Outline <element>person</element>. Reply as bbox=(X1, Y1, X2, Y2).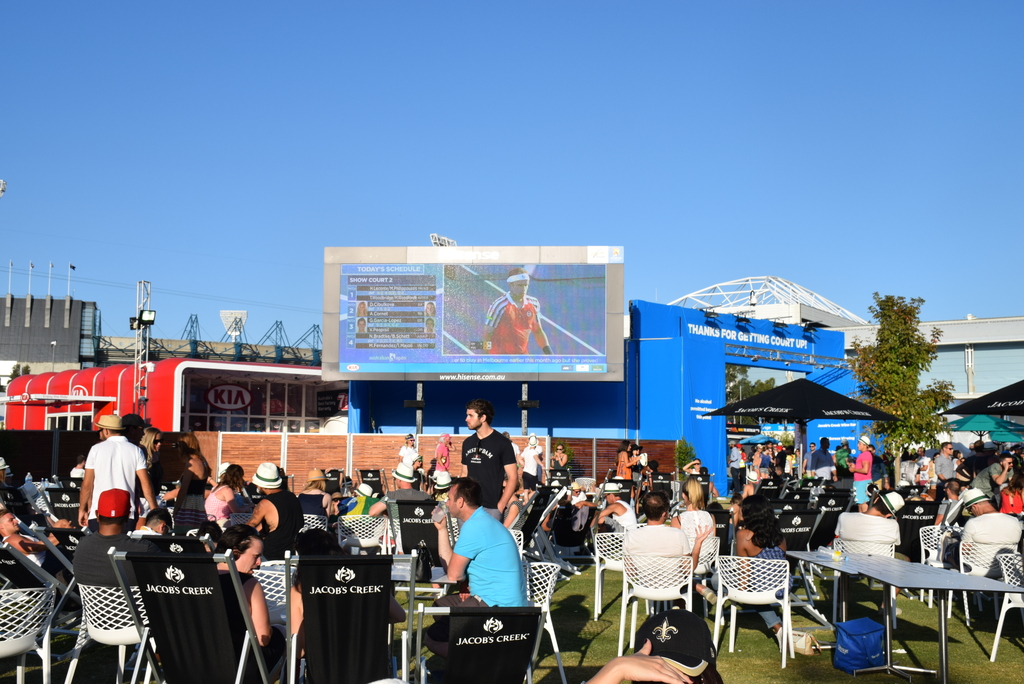
bbox=(137, 424, 172, 497).
